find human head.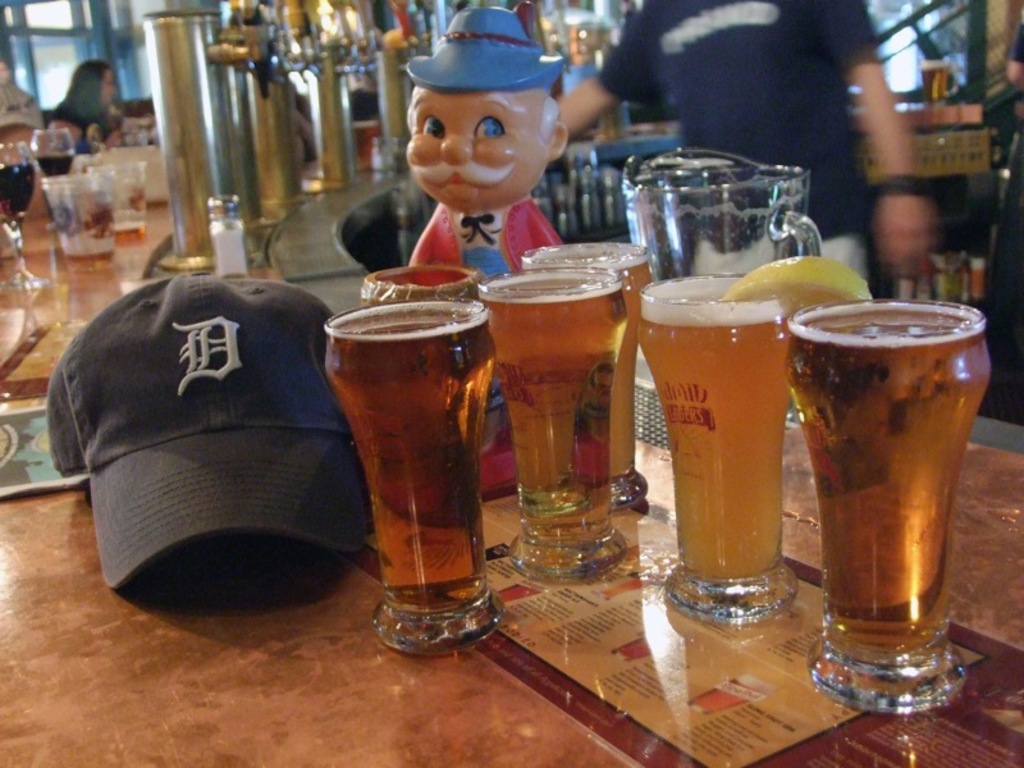
l=77, t=60, r=115, b=111.
